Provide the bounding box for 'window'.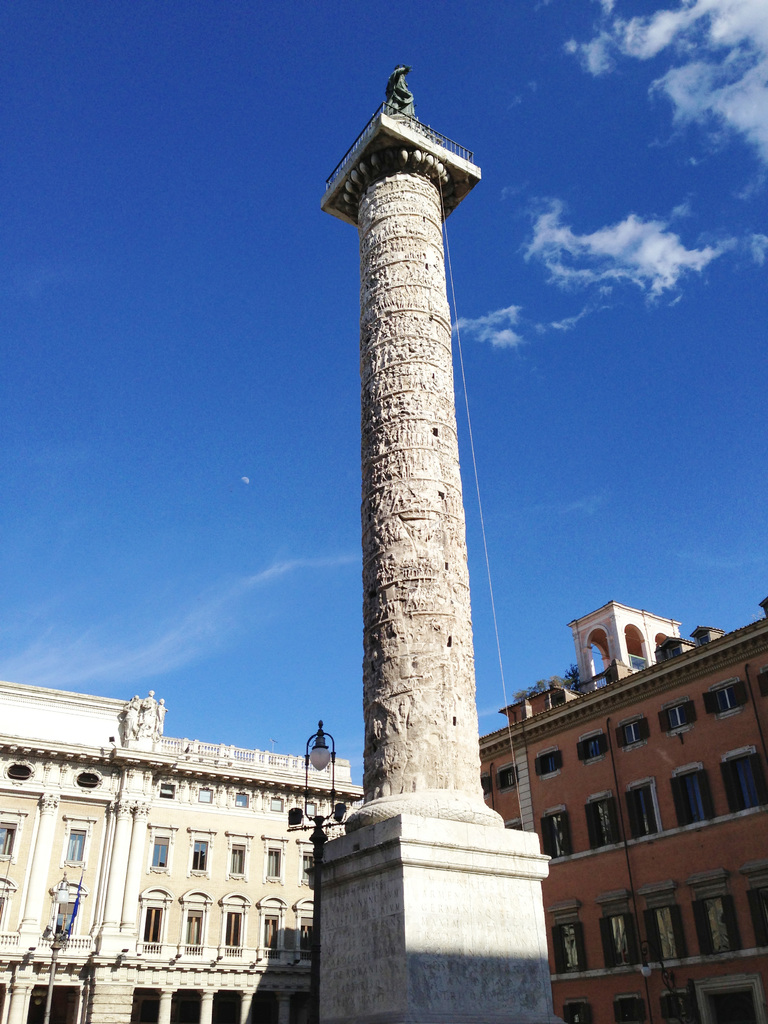
rect(221, 824, 258, 879).
